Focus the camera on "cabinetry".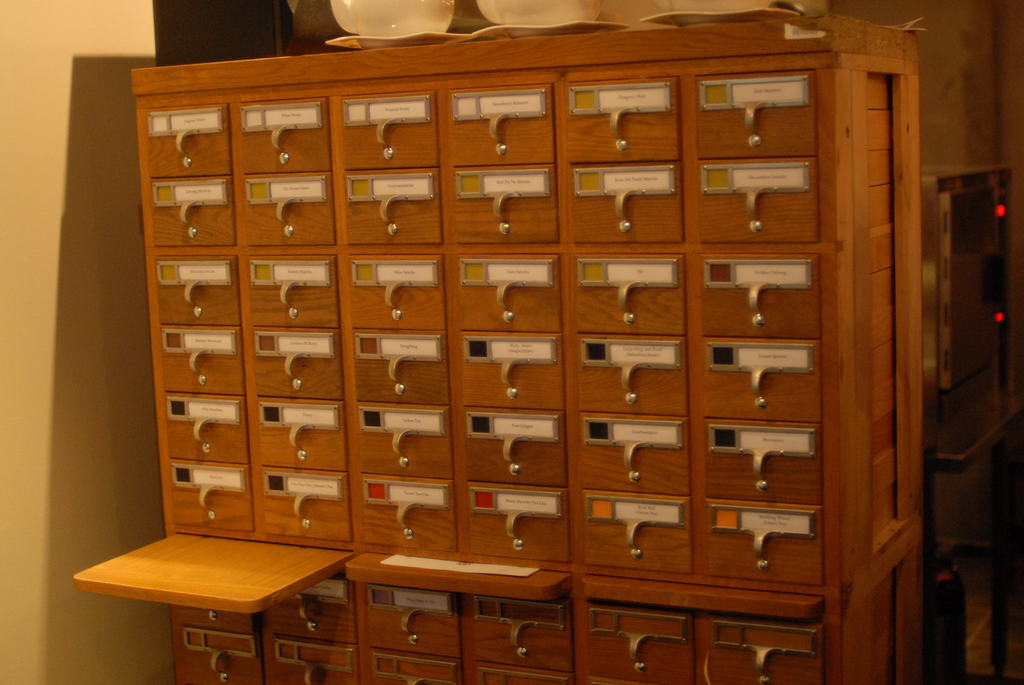
Focus region: (84, 19, 928, 684).
